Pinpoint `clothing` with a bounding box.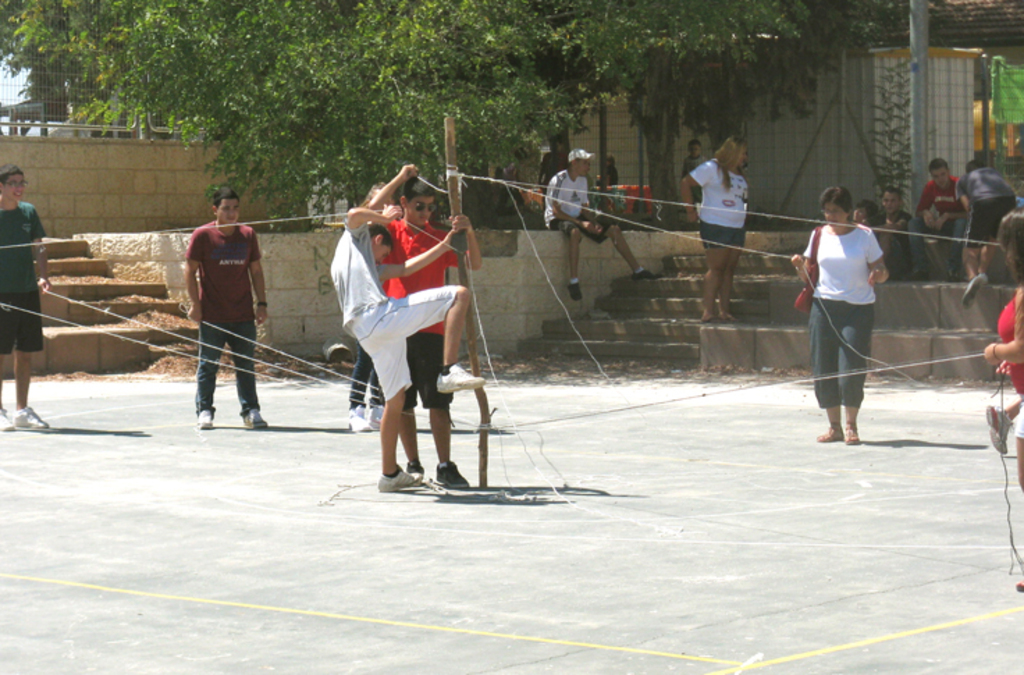
[x1=886, y1=207, x2=953, y2=266].
